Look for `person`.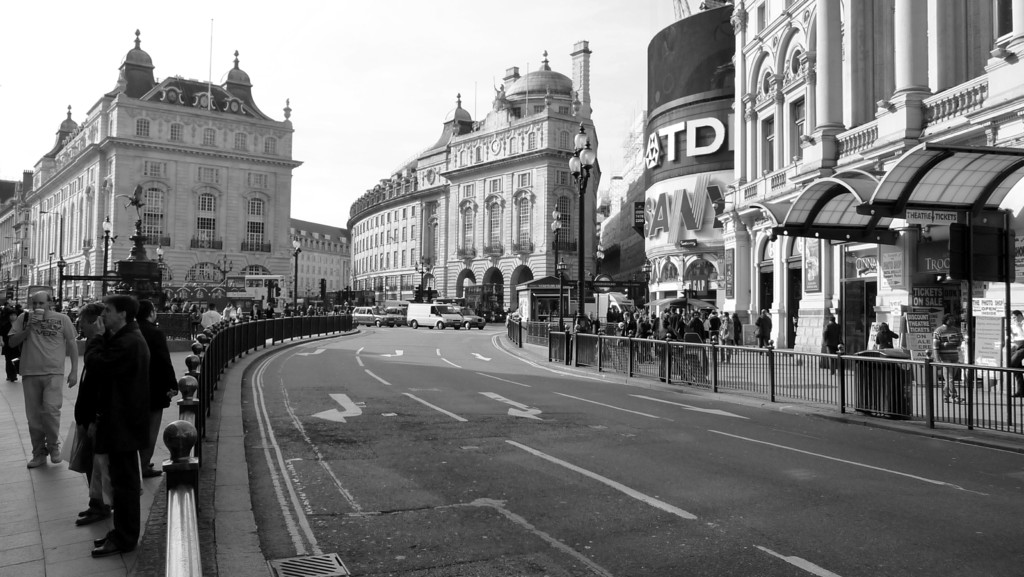
Found: region(193, 303, 227, 330).
